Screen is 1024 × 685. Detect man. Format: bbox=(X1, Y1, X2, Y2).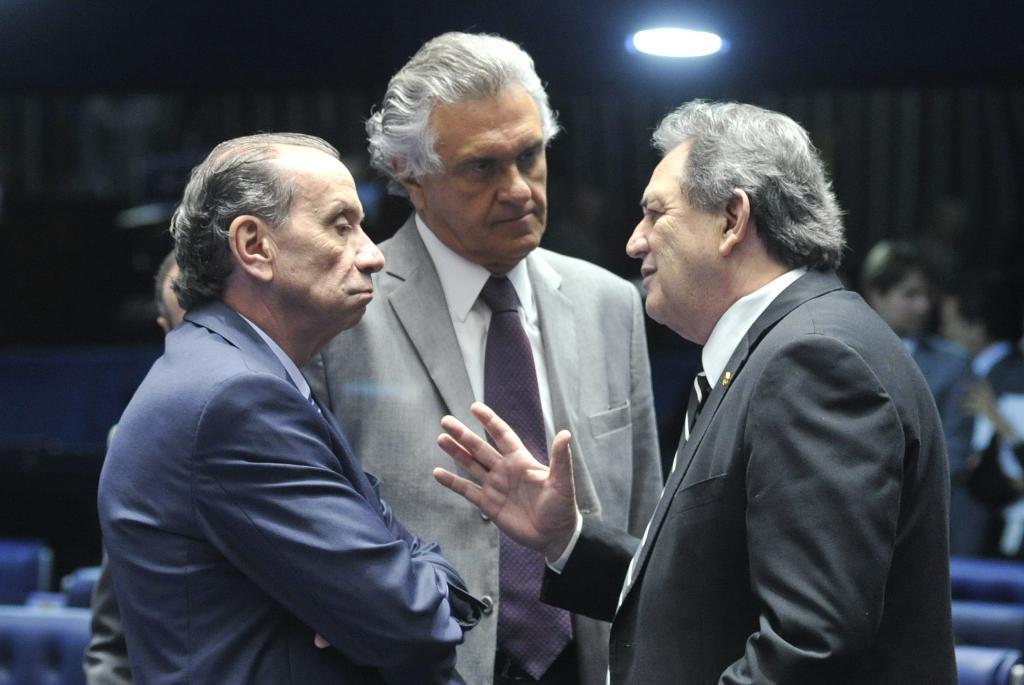
bbox=(938, 281, 1023, 556).
